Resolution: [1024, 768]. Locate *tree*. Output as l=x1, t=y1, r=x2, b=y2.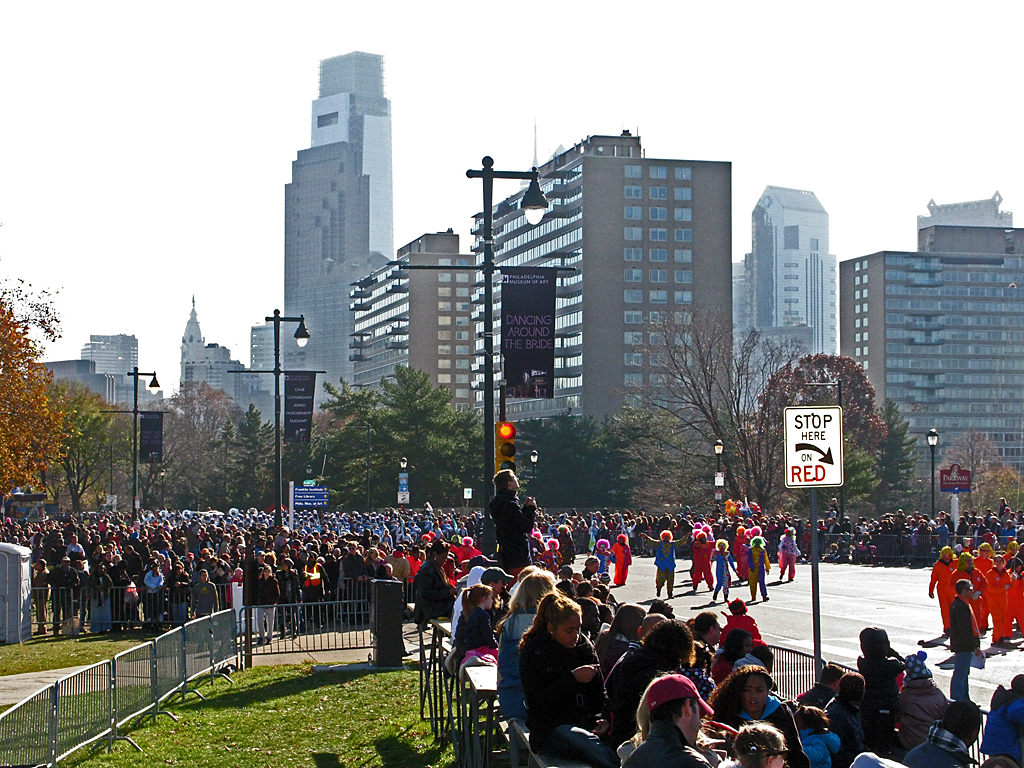
l=7, t=347, r=125, b=529.
